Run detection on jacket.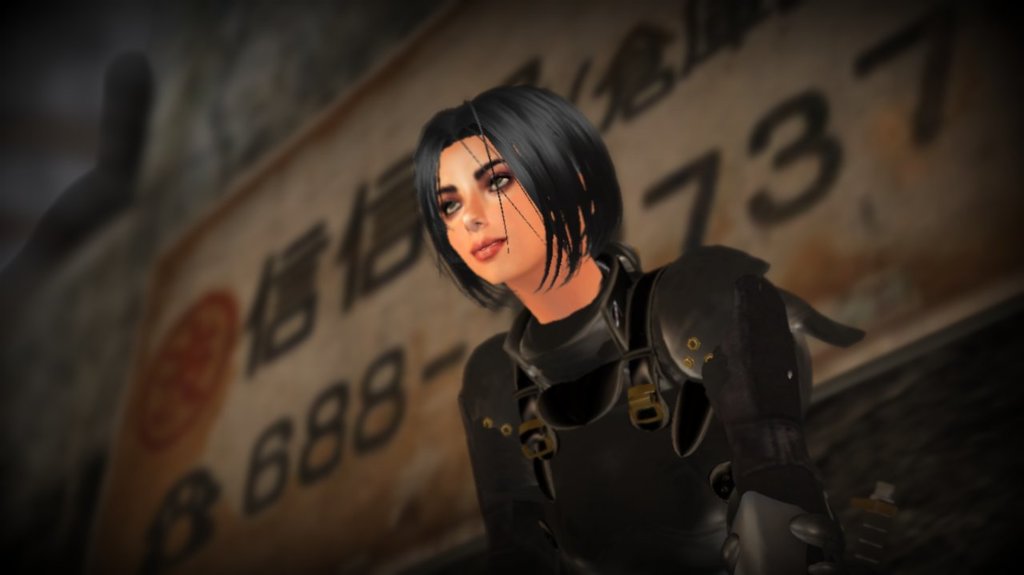
Result: [left=460, top=253, right=830, bottom=574].
